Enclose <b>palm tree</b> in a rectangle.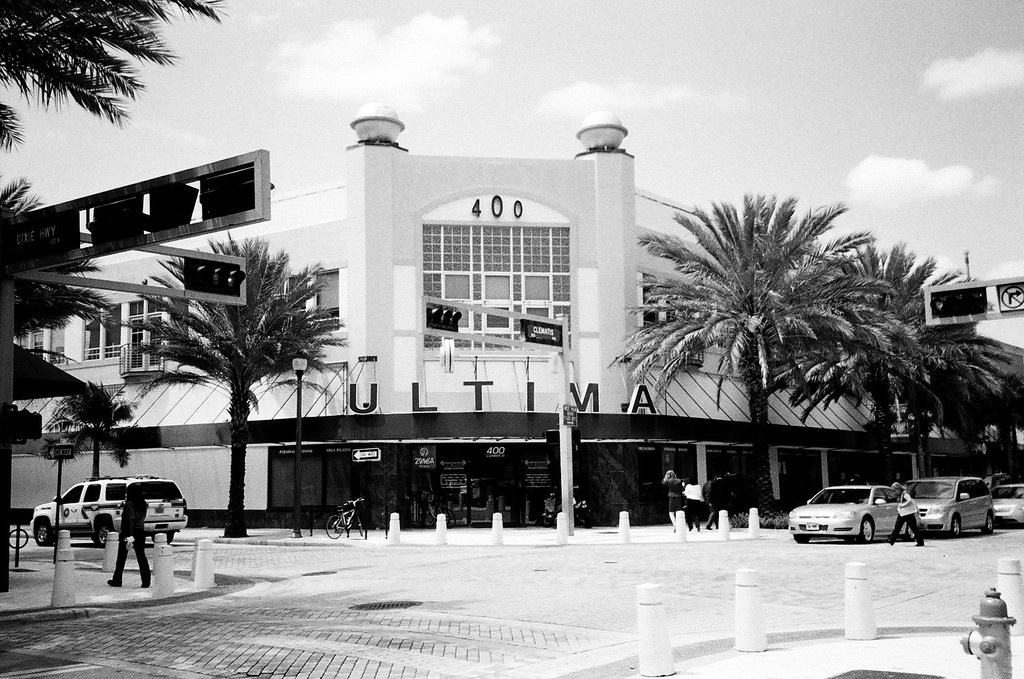
(x1=879, y1=329, x2=1017, y2=503).
